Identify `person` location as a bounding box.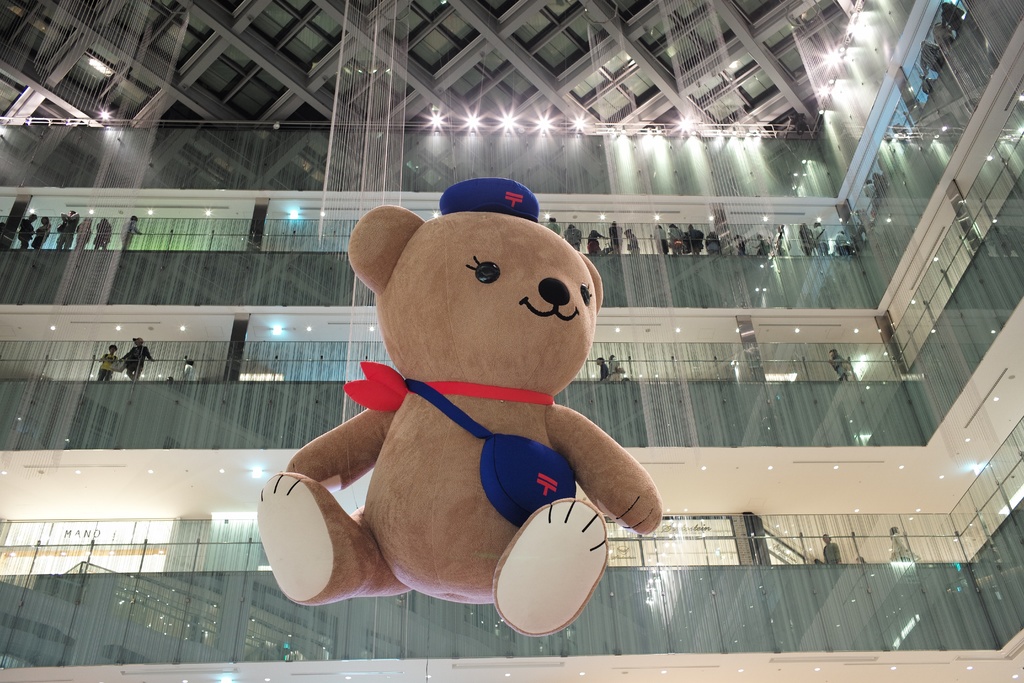
detection(119, 211, 145, 248).
